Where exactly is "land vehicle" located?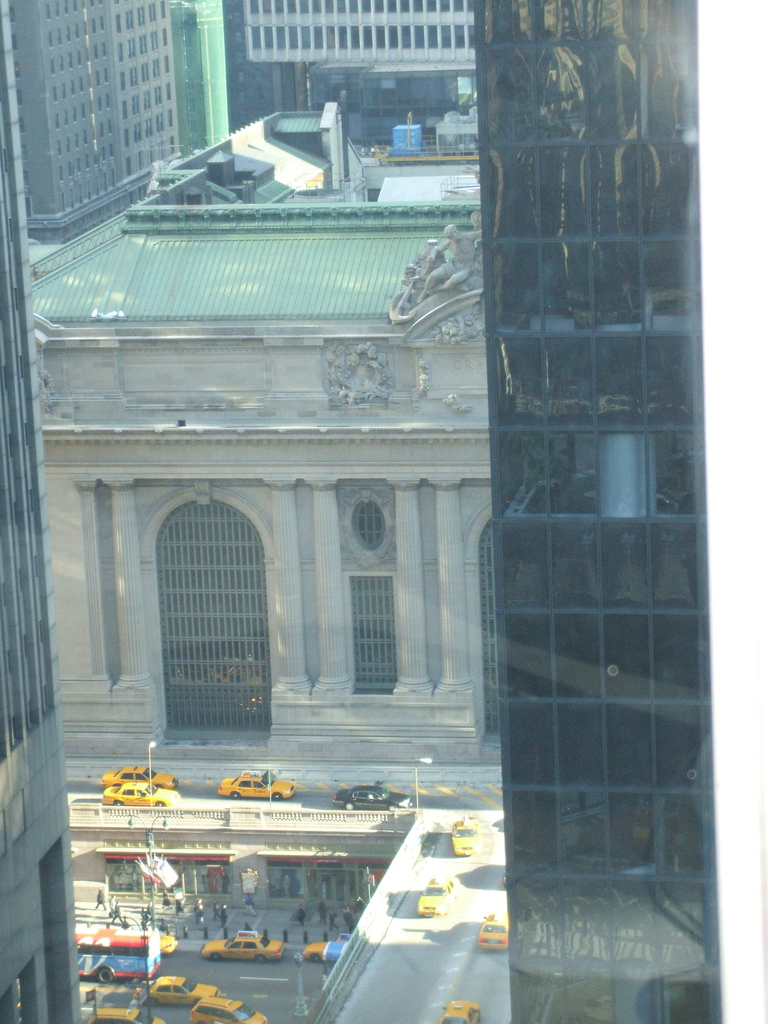
Its bounding box is <box>102,767,177,787</box>.
